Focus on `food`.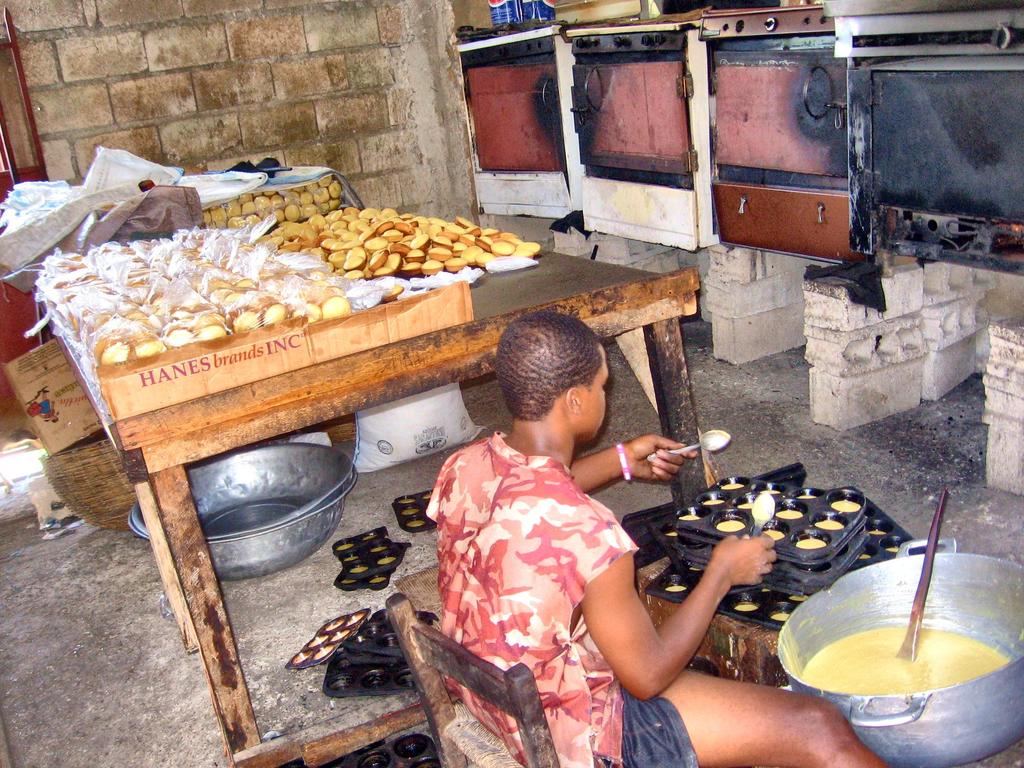
Focused at pyautogui.locateOnScreen(775, 508, 803, 519).
